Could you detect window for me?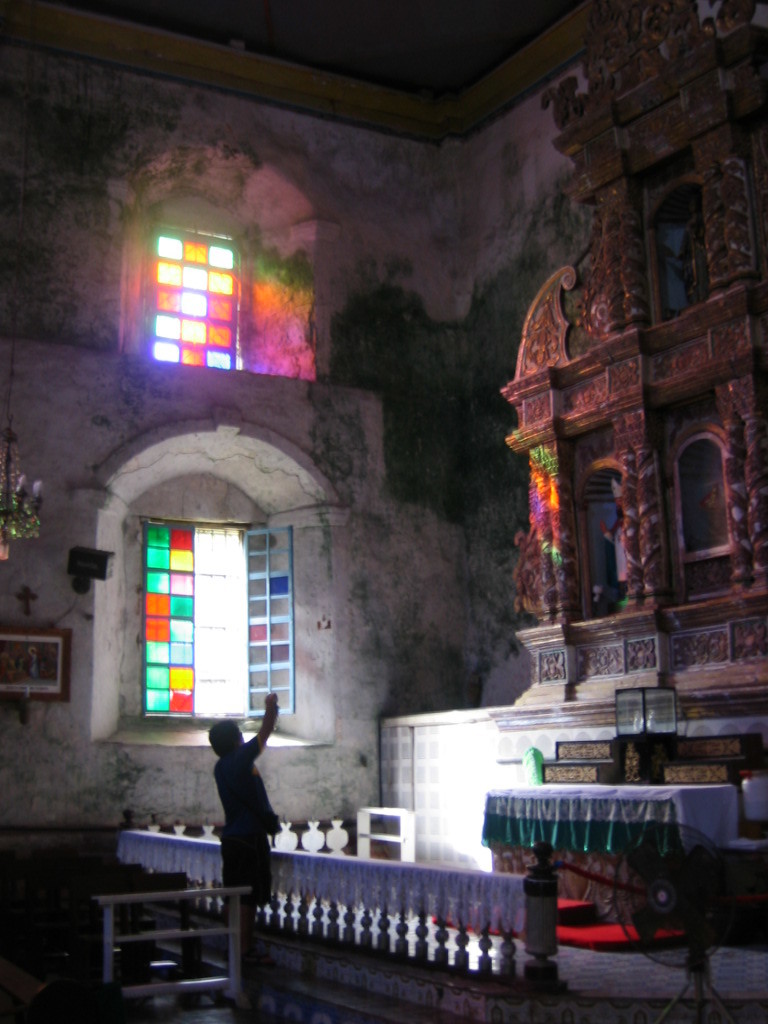
Detection result: (137,213,245,369).
